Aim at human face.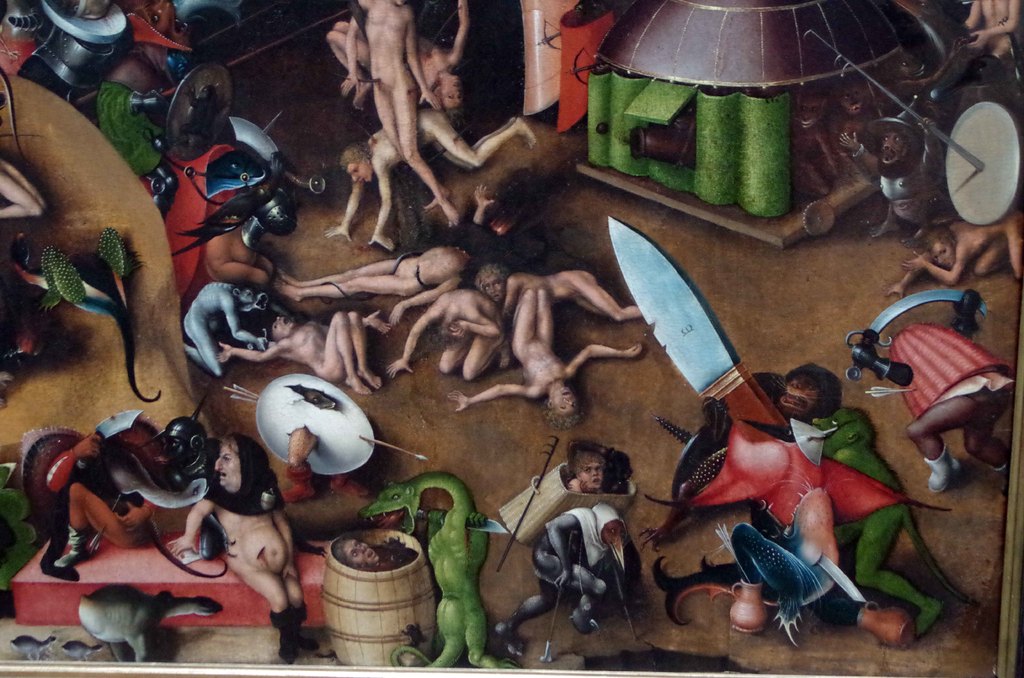
Aimed at 345, 541, 380, 570.
